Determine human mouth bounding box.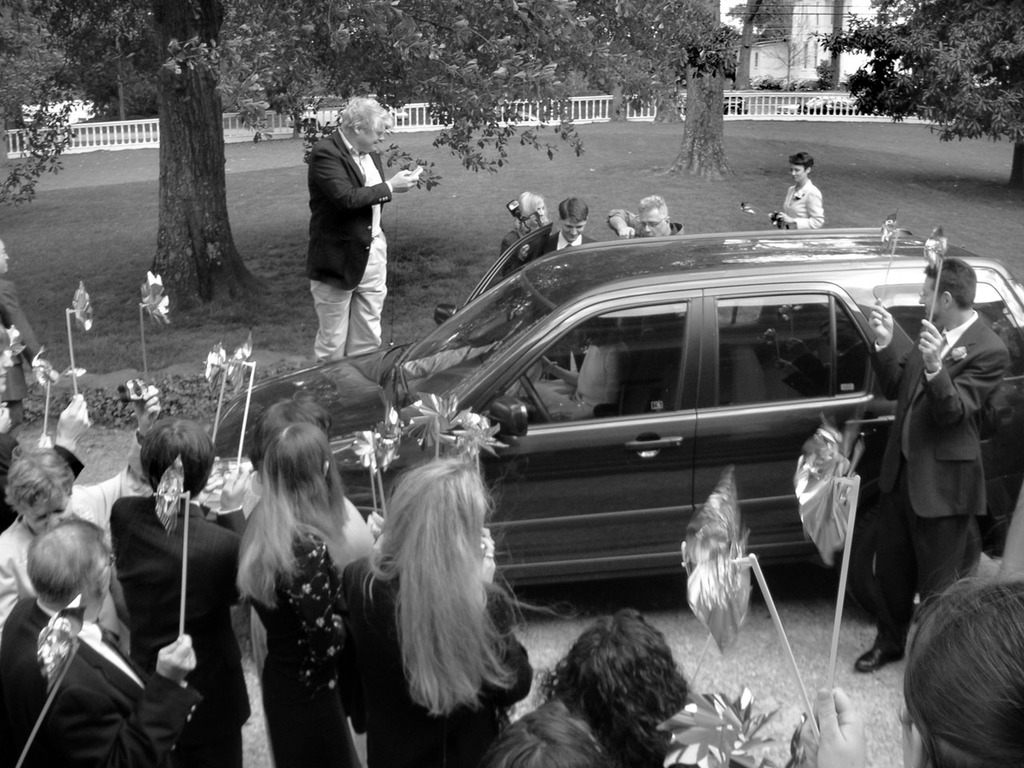
Determined: bbox(375, 145, 379, 149).
